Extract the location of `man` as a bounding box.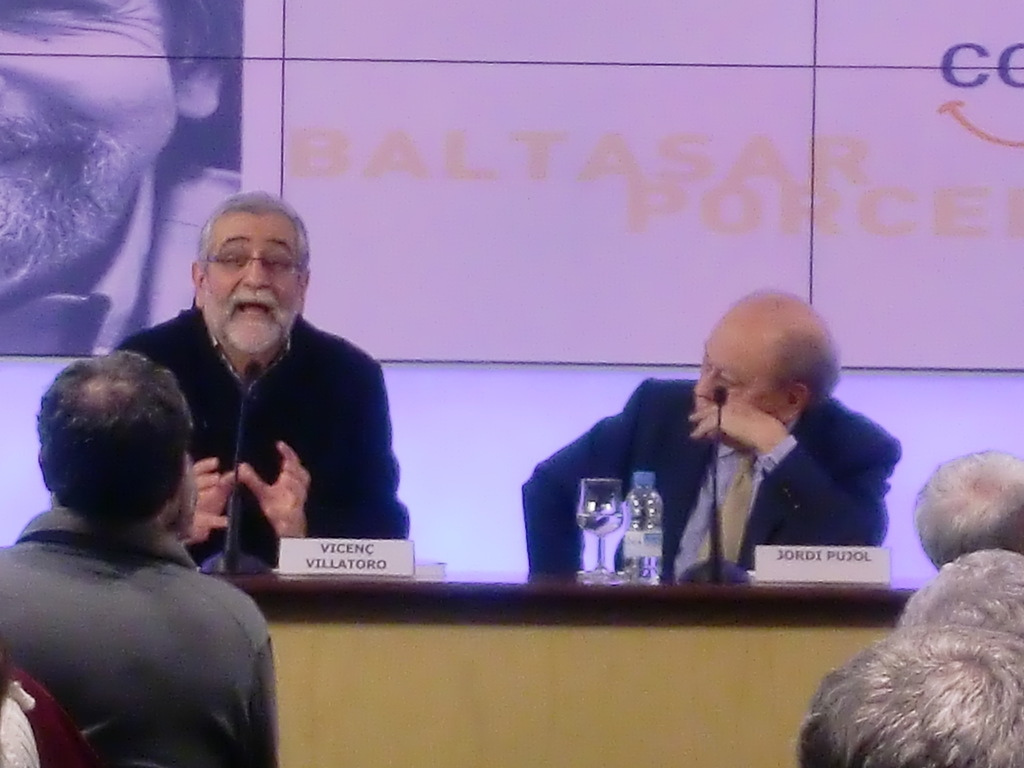
0:0:243:360.
